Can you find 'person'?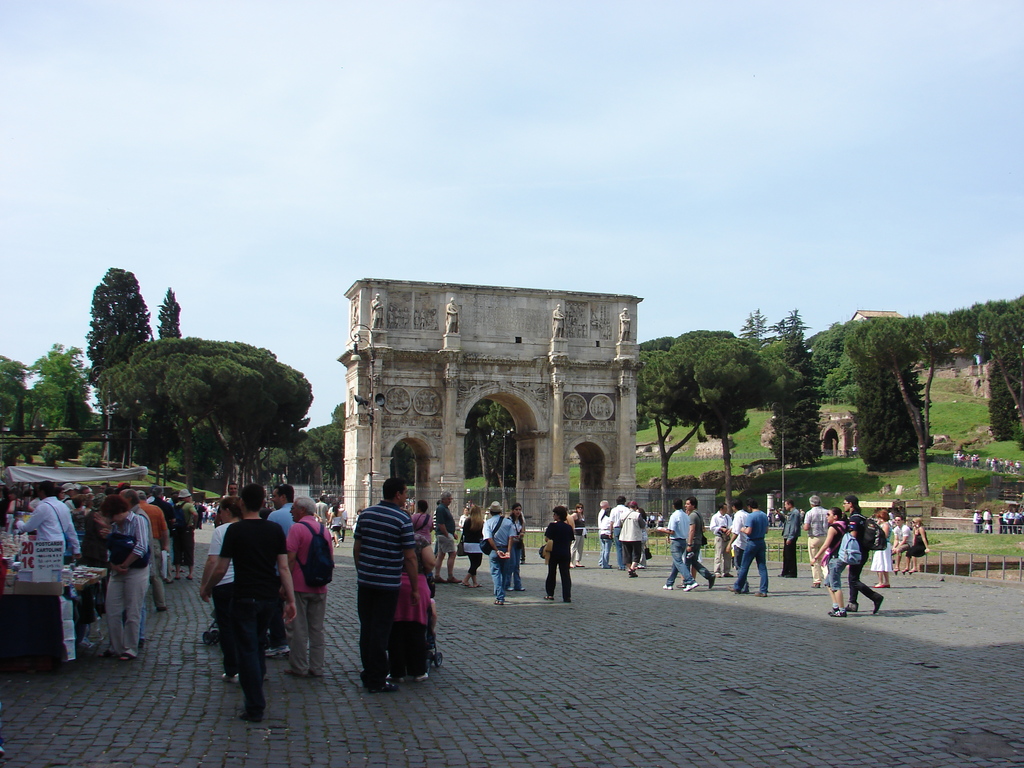
Yes, bounding box: box=[564, 499, 587, 565].
